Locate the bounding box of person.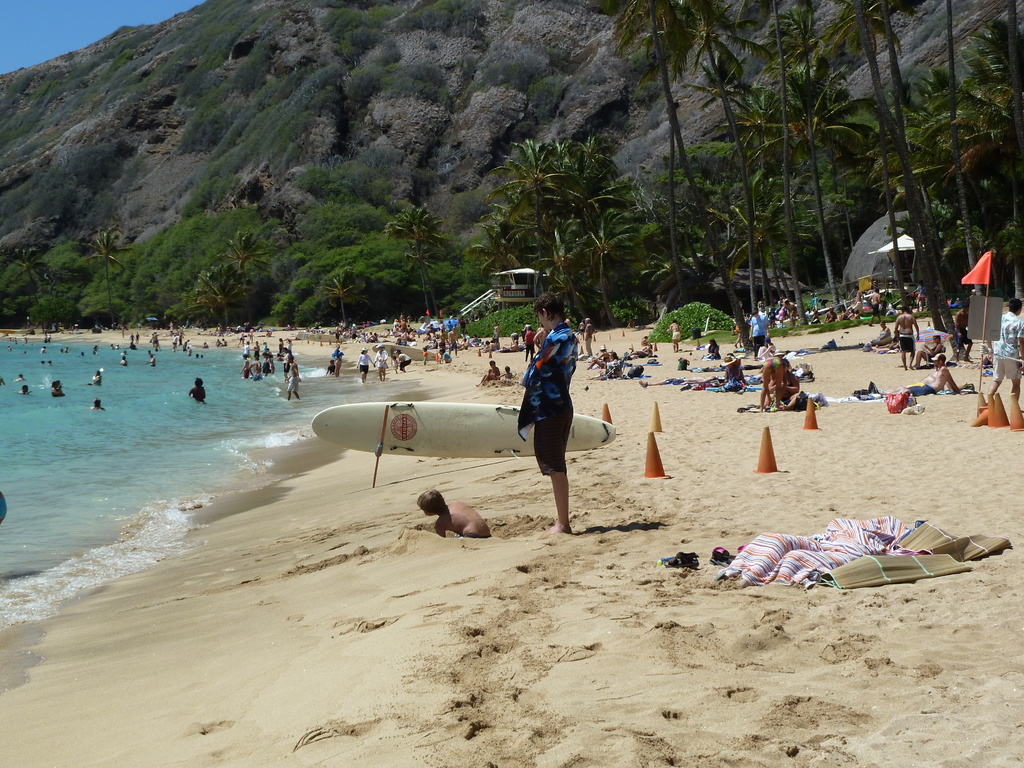
Bounding box: box=[749, 305, 768, 355].
